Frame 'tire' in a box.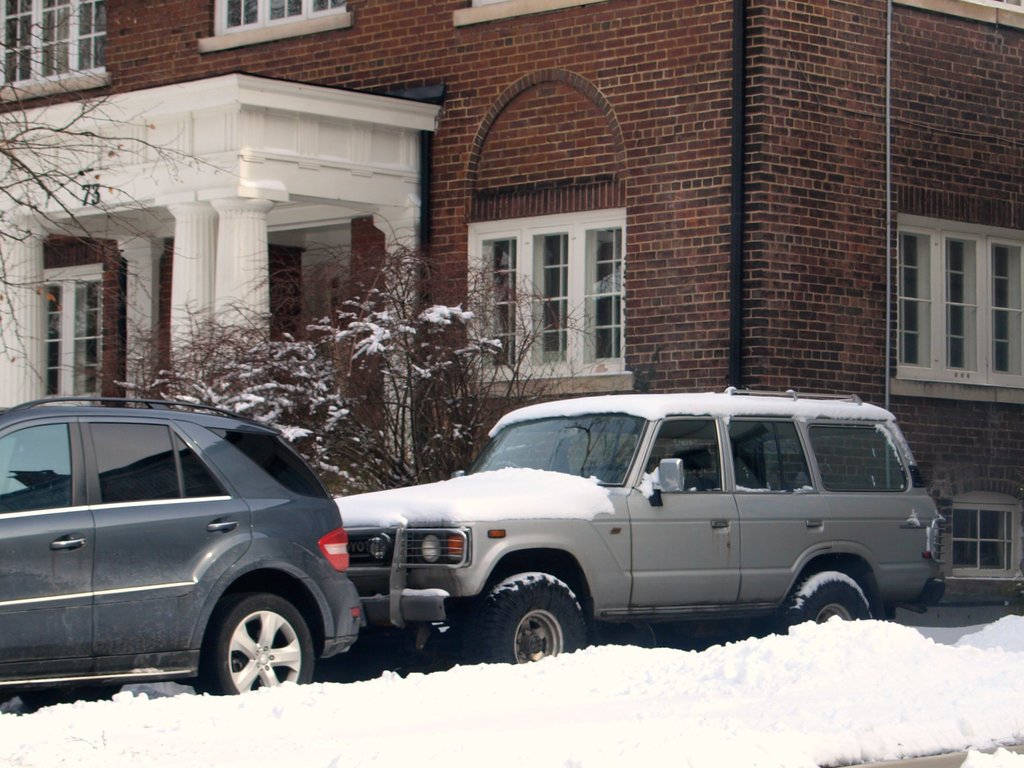
[x1=467, y1=573, x2=588, y2=665].
